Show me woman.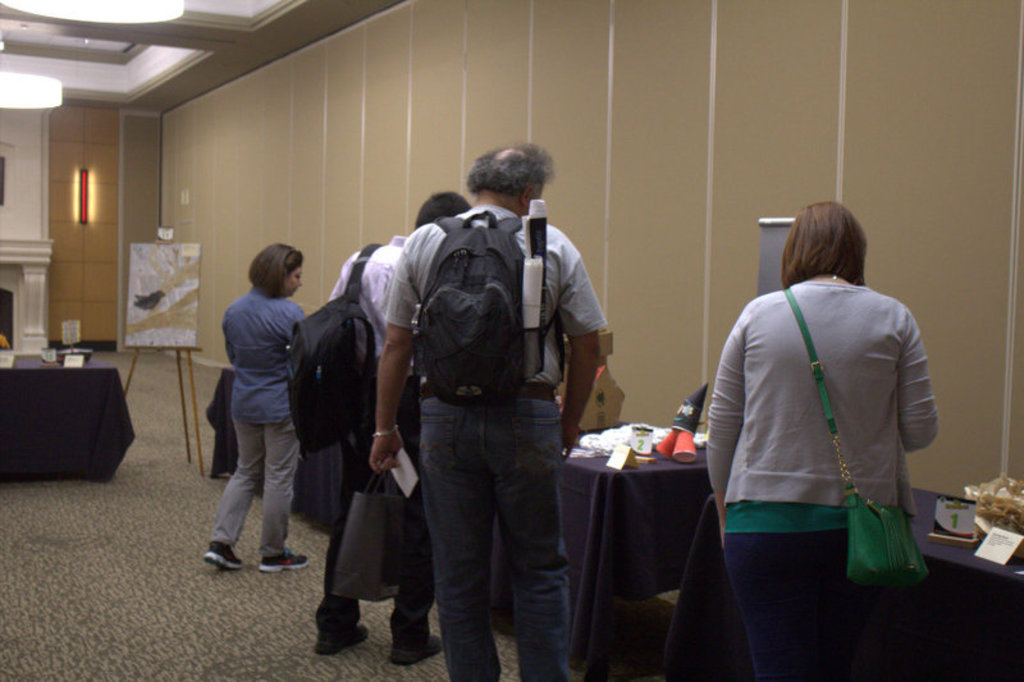
woman is here: 201:243:314:576.
